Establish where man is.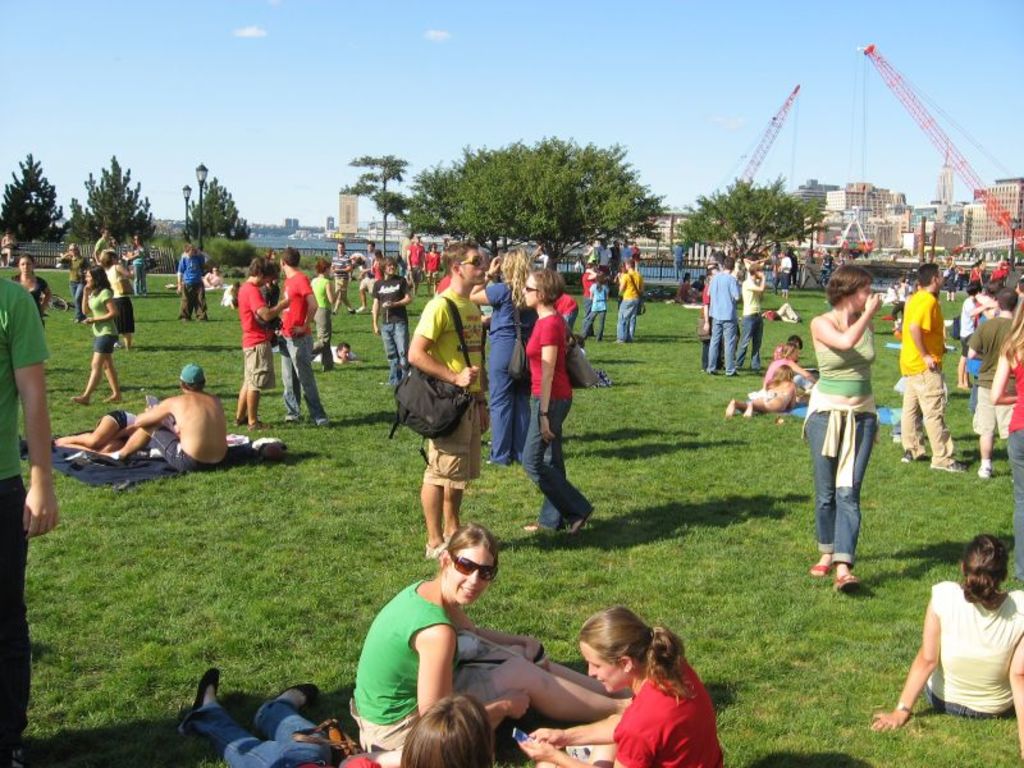
Established at BBox(413, 239, 422, 289).
